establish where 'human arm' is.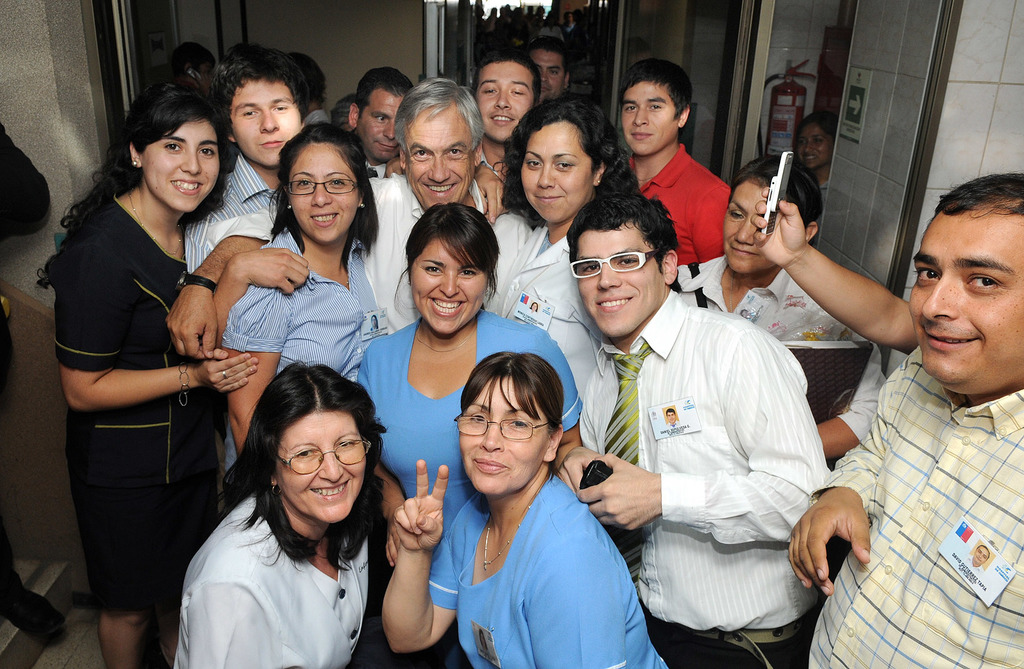
Established at pyautogui.locateOnScreen(561, 434, 607, 493).
